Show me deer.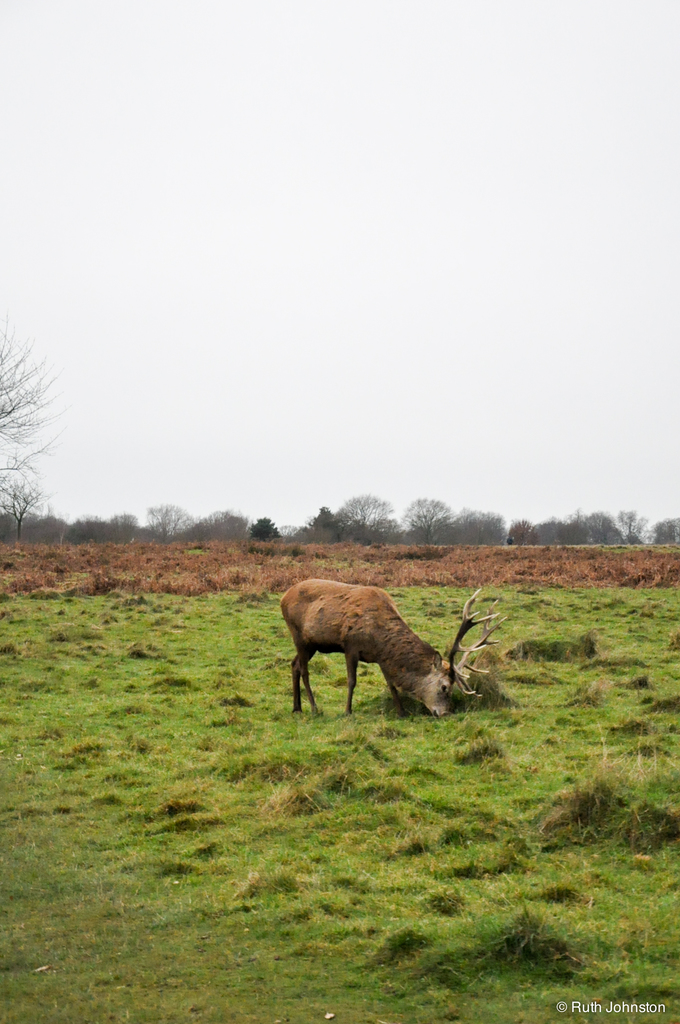
deer is here: region(278, 573, 503, 713).
